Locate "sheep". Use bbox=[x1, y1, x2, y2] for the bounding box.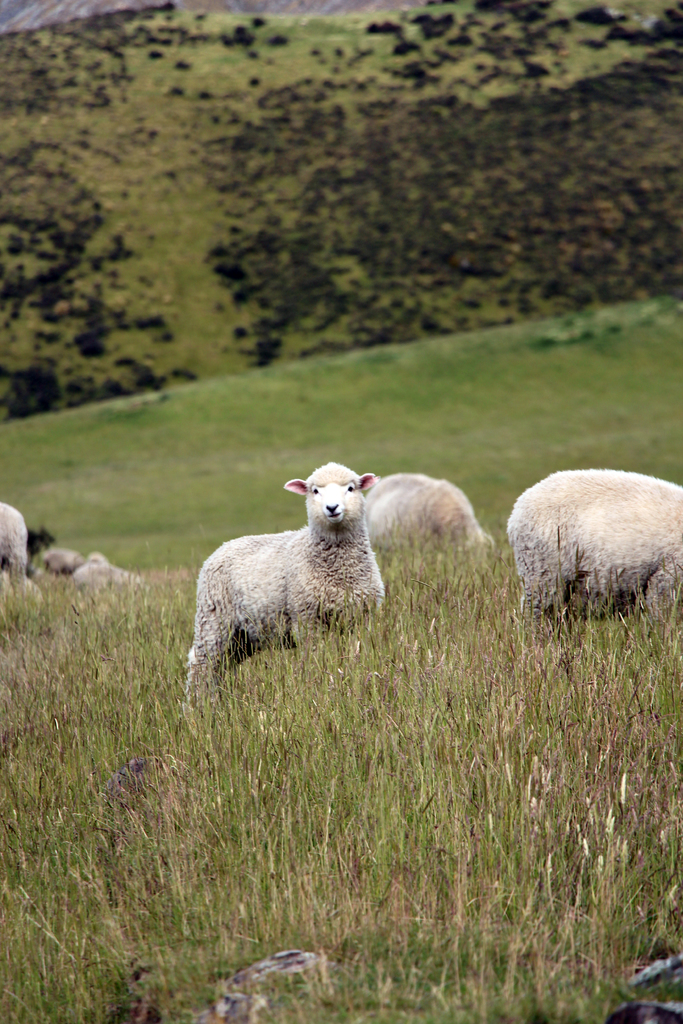
bbox=[506, 471, 682, 616].
